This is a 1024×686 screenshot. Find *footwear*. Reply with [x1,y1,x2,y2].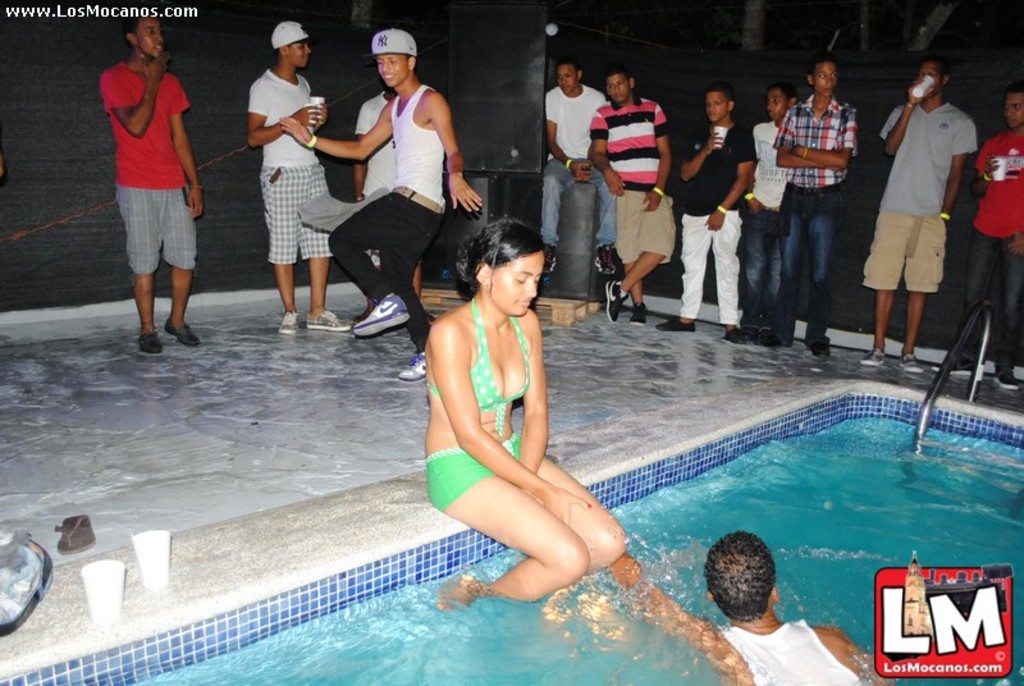
[626,299,649,326].
